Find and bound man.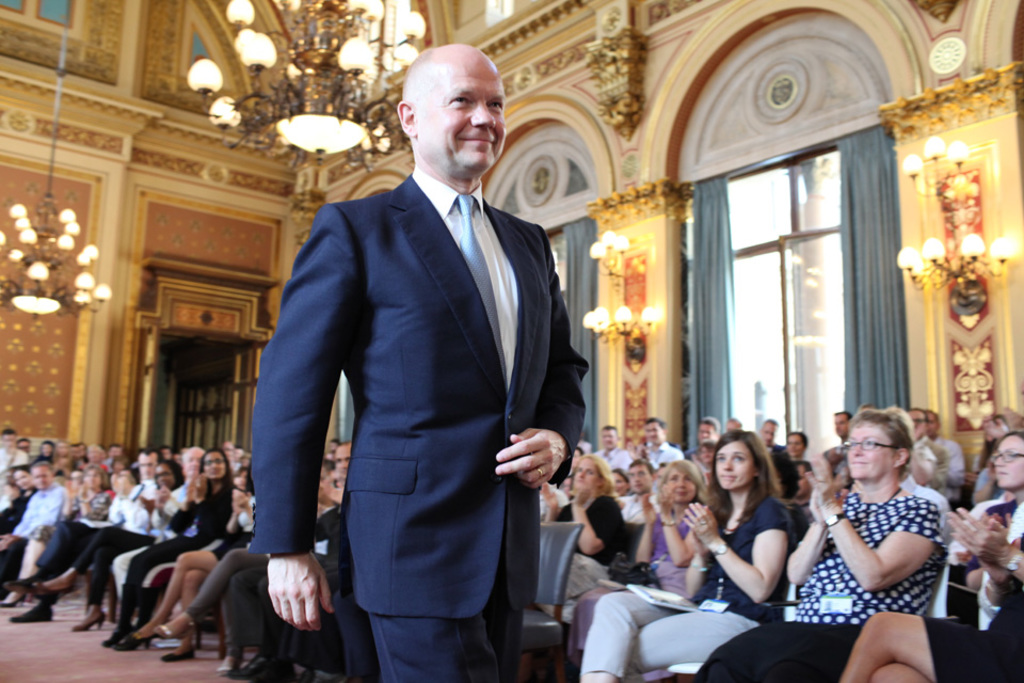
Bound: {"x1": 246, "y1": 44, "x2": 588, "y2": 682}.
